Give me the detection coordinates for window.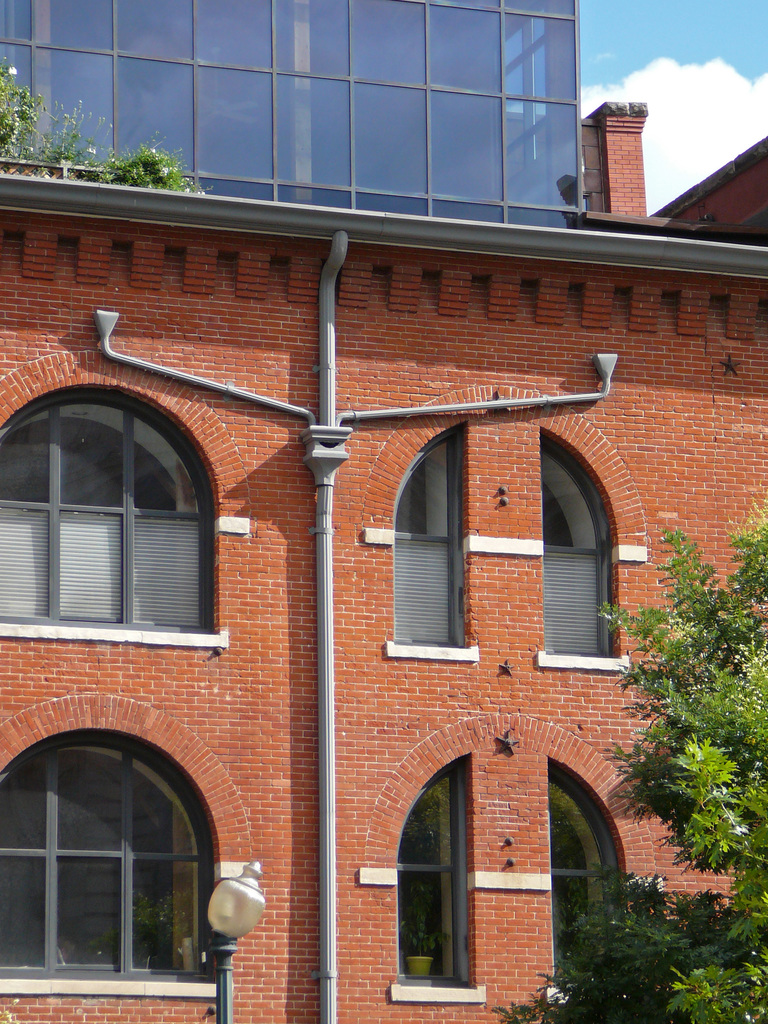
l=537, t=429, r=614, b=662.
